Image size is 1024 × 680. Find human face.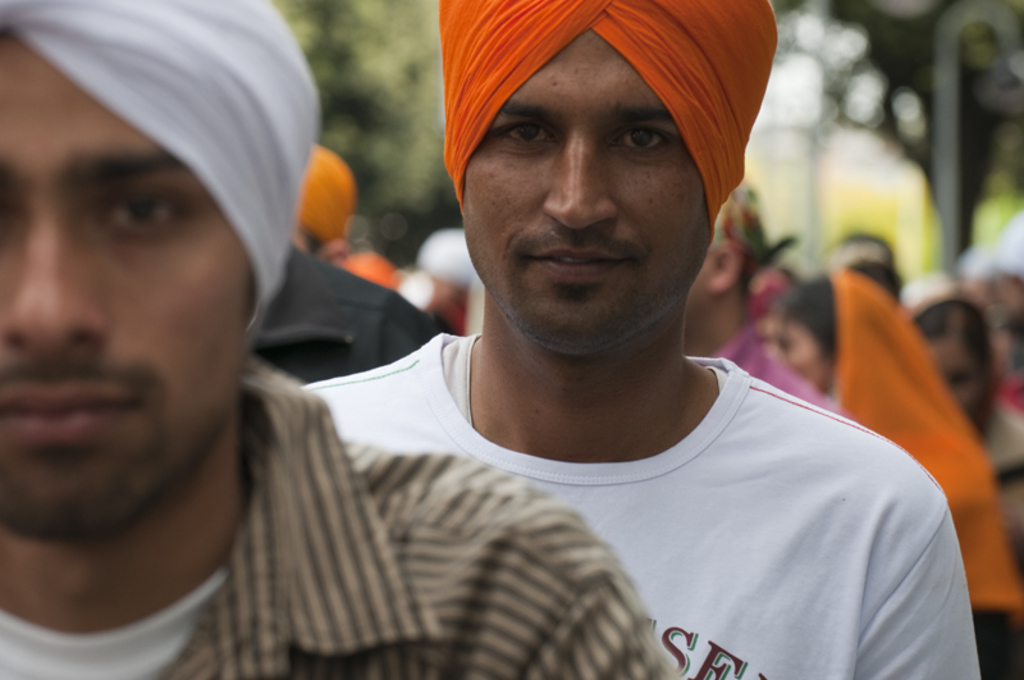
x1=0, y1=33, x2=241, y2=502.
